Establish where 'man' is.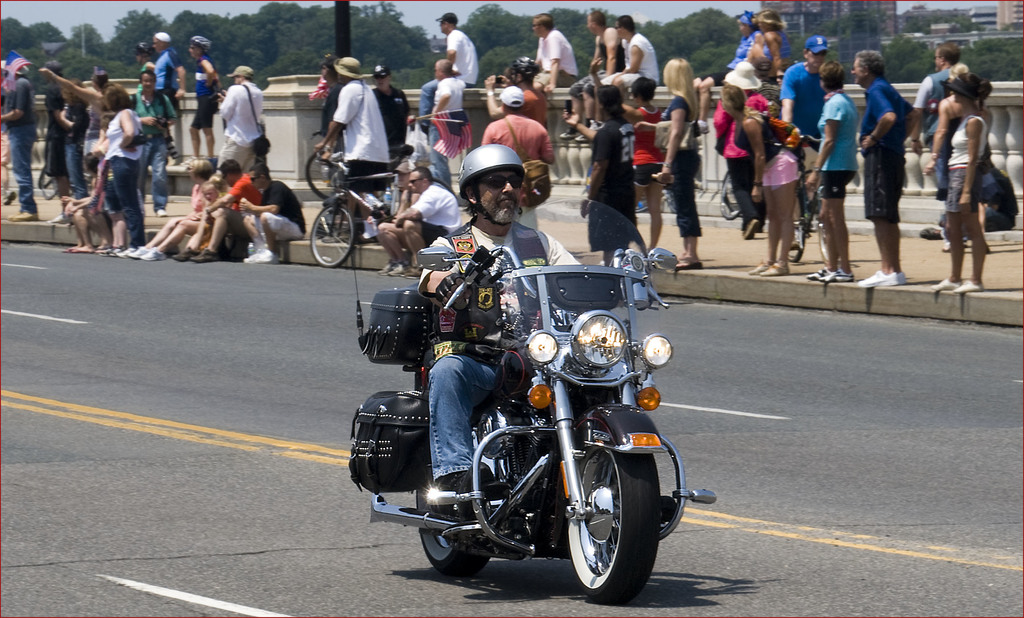
Established at l=127, t=72, r=181, b=216.
